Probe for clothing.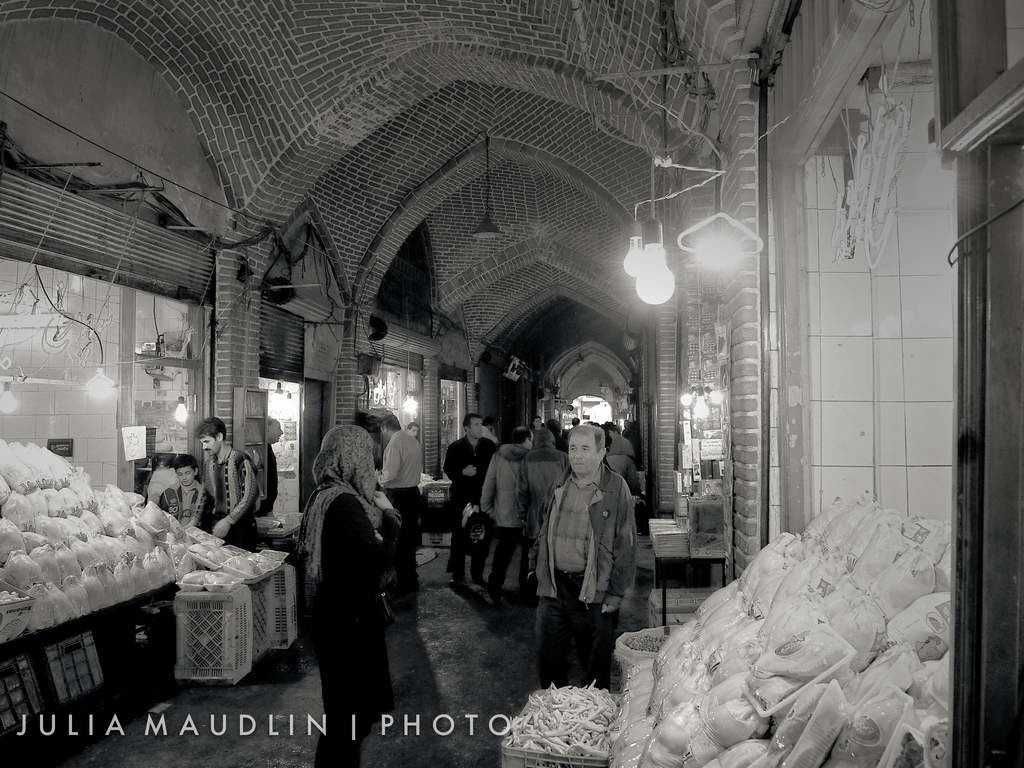
Probe result: [517, 436, 569, 580].
